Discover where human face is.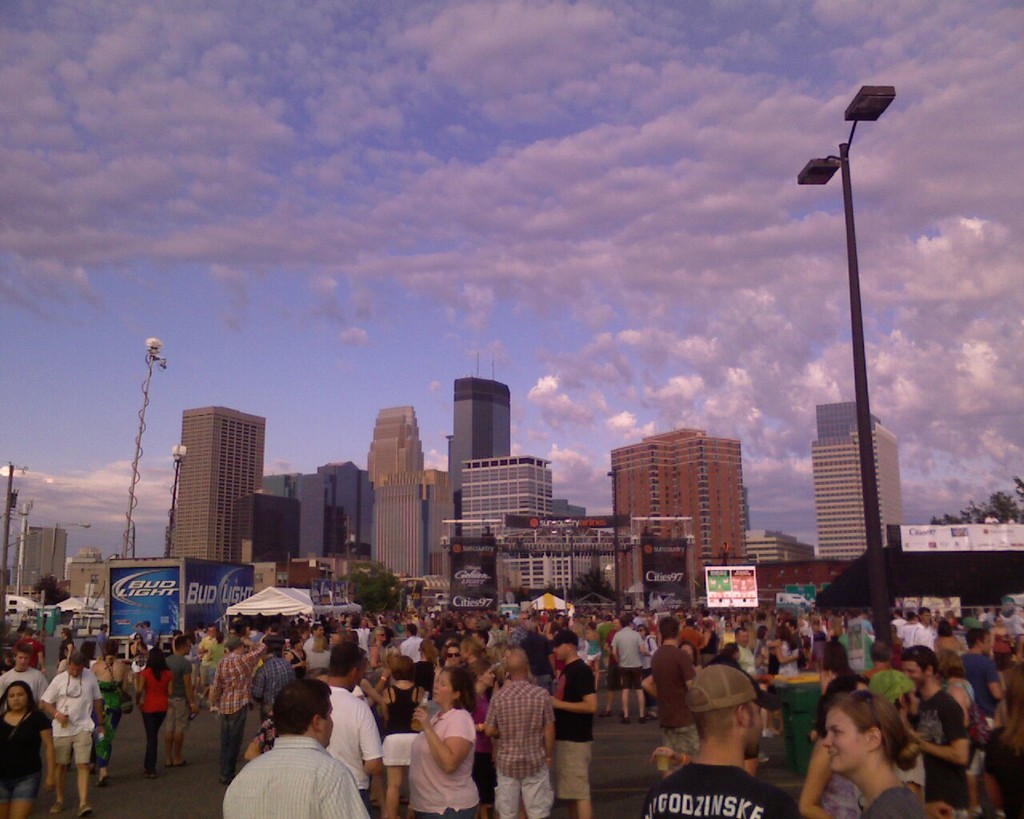
Discovered at (822, 706, 867, 769).
